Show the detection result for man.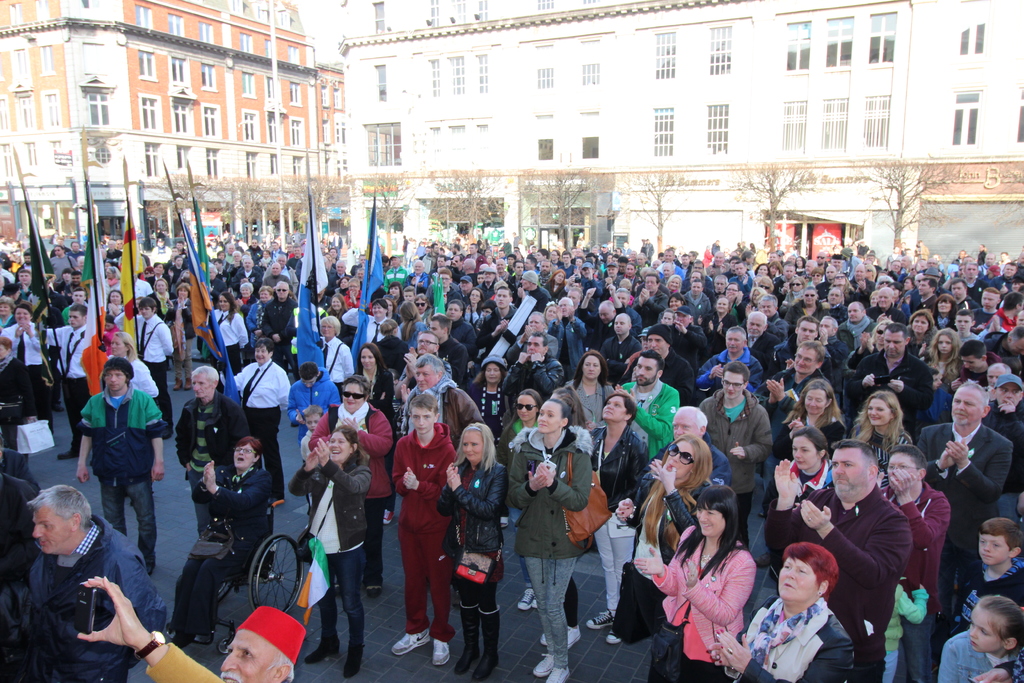
locate(70, 576, 307, 682).
